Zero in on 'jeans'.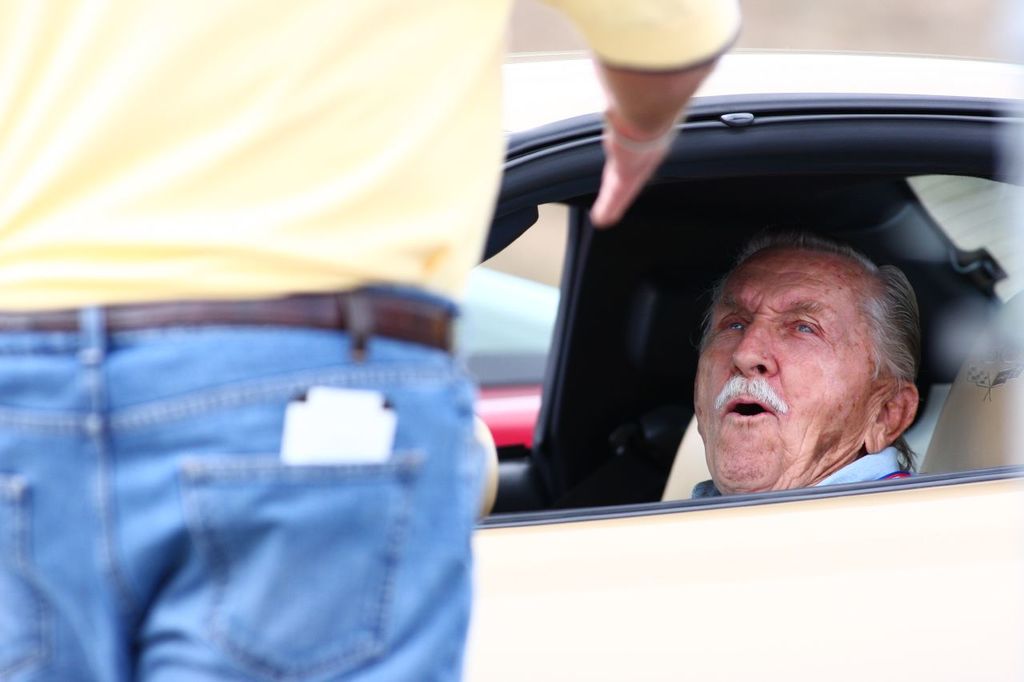
Zeroed in: <region>28, 305, 491, 657</region>.
